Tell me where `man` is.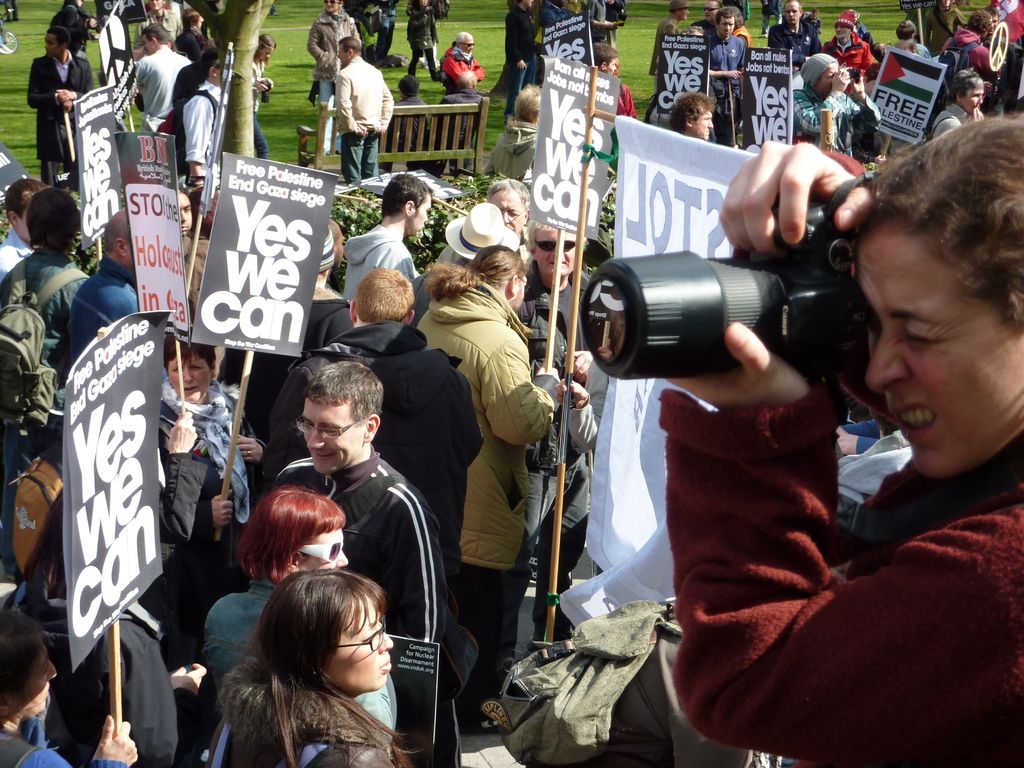
`man` is at BBox(62, 201, 146, 391).
